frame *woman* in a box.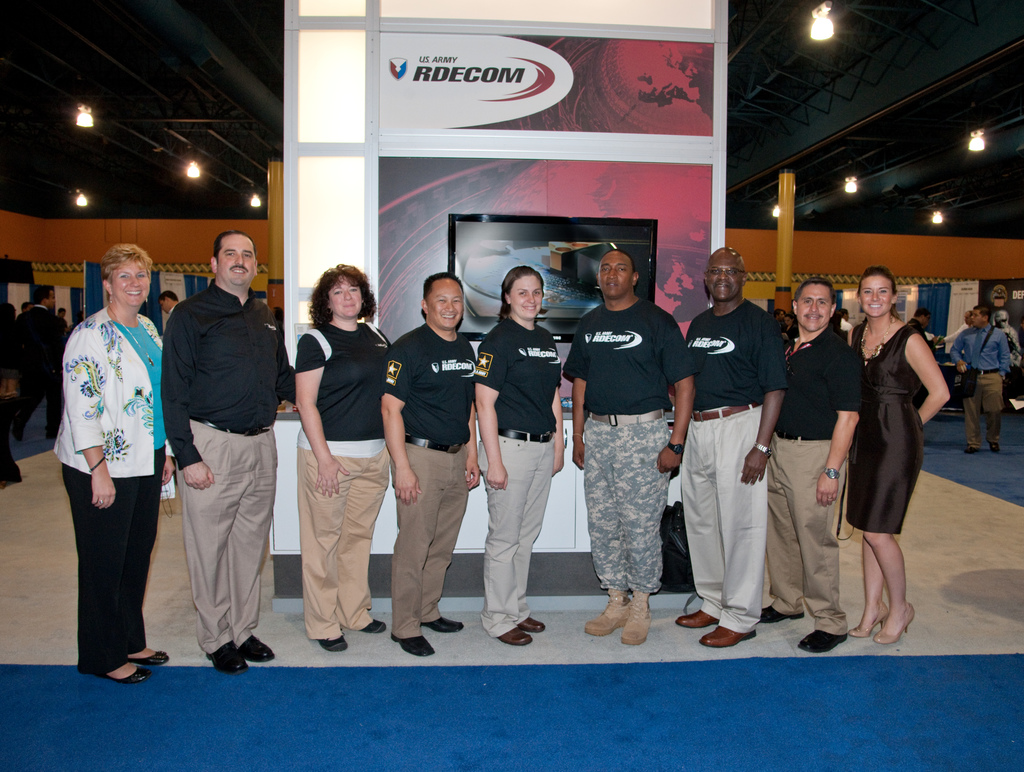
left=470, top=267, right=567, bottom=650.
